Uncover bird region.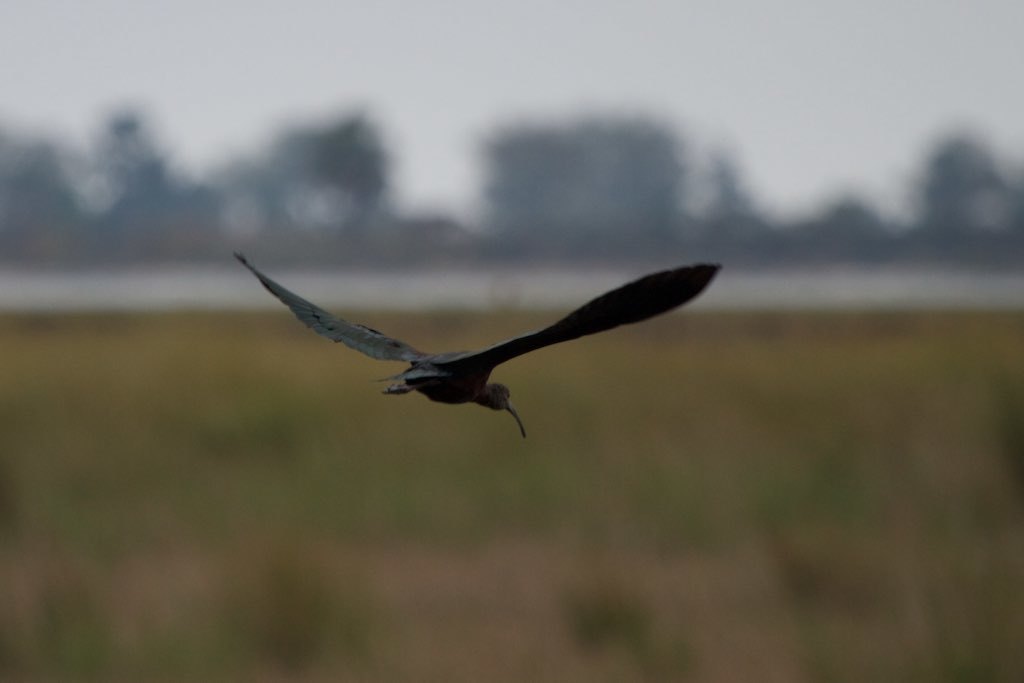
Uncovered: region(231, 253, 739, 439).
